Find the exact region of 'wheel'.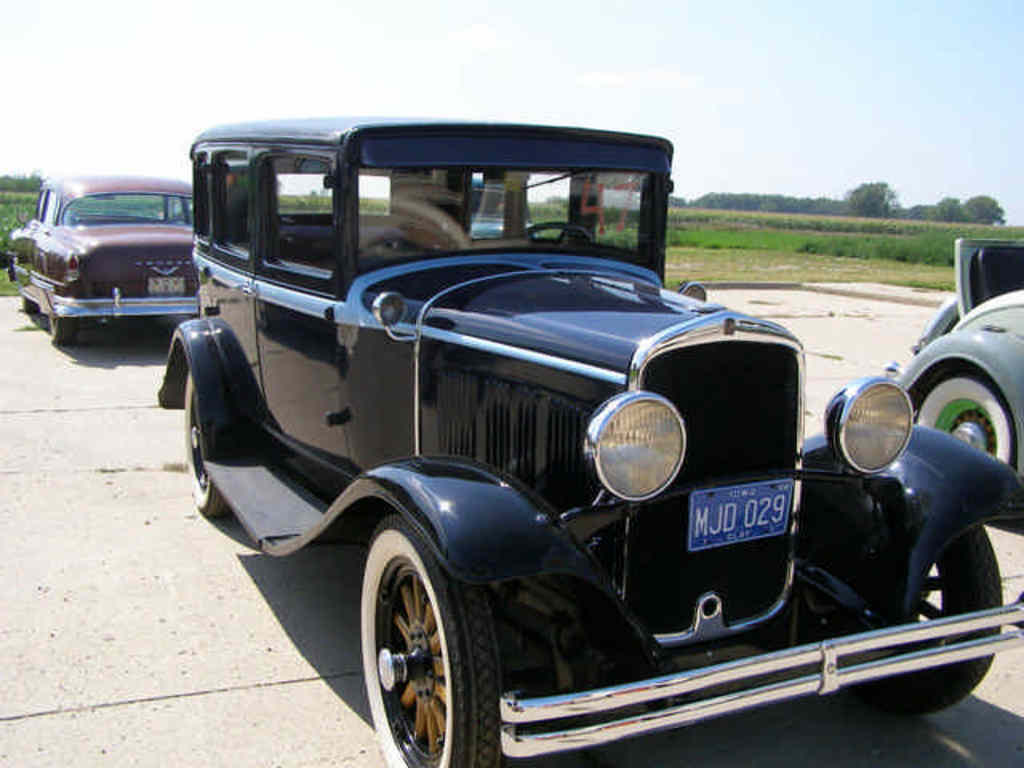
Exact region: (50, 314, 77, 346).
